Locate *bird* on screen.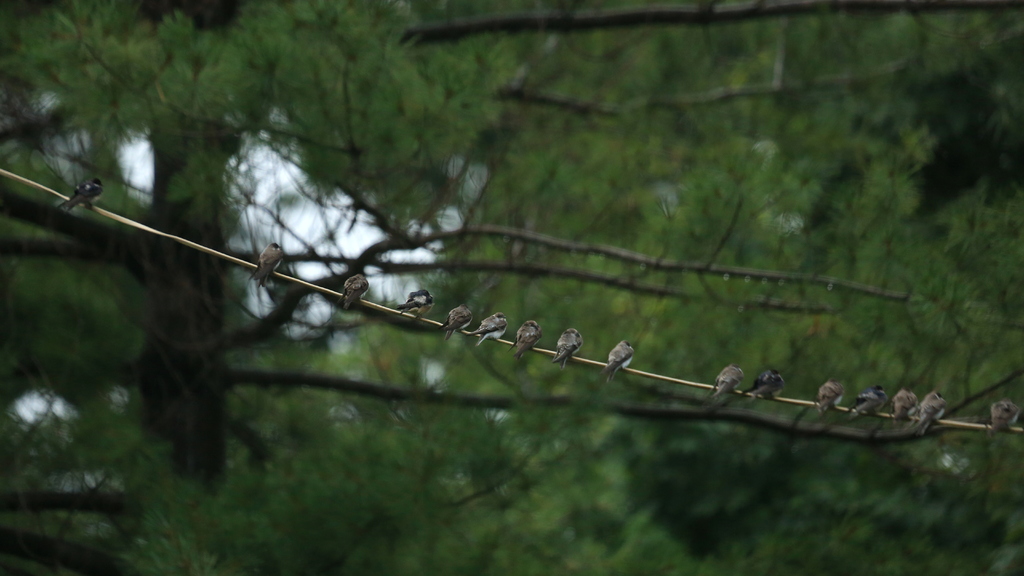
On screen at l=515, t=314, r=543, b=355.
